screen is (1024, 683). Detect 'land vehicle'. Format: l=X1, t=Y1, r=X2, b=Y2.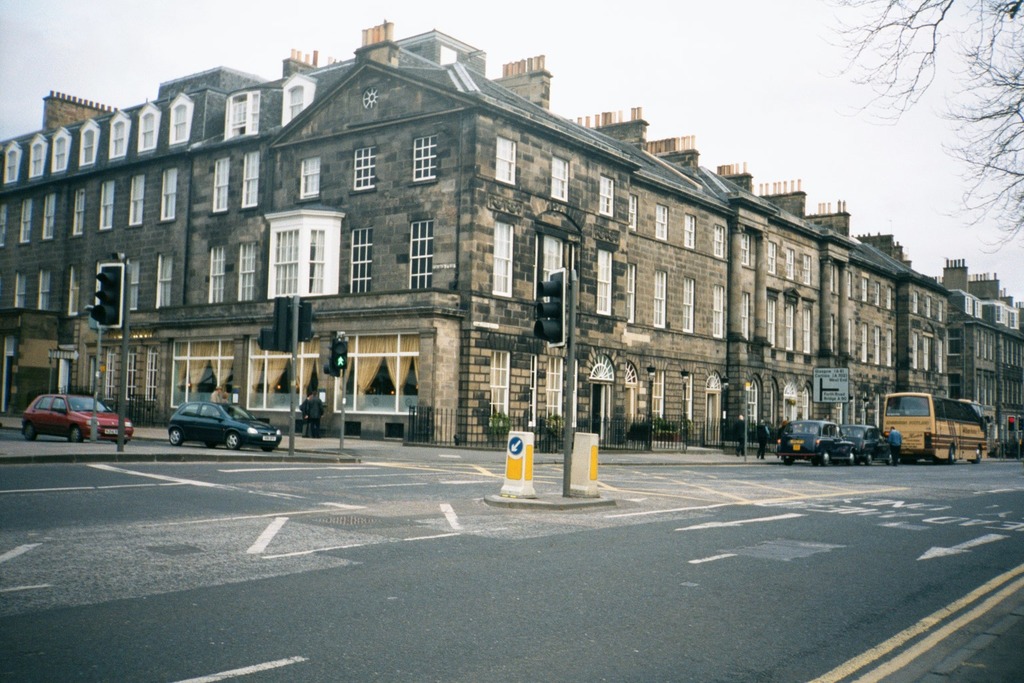
l=835, t=426, r=891, b=463.
